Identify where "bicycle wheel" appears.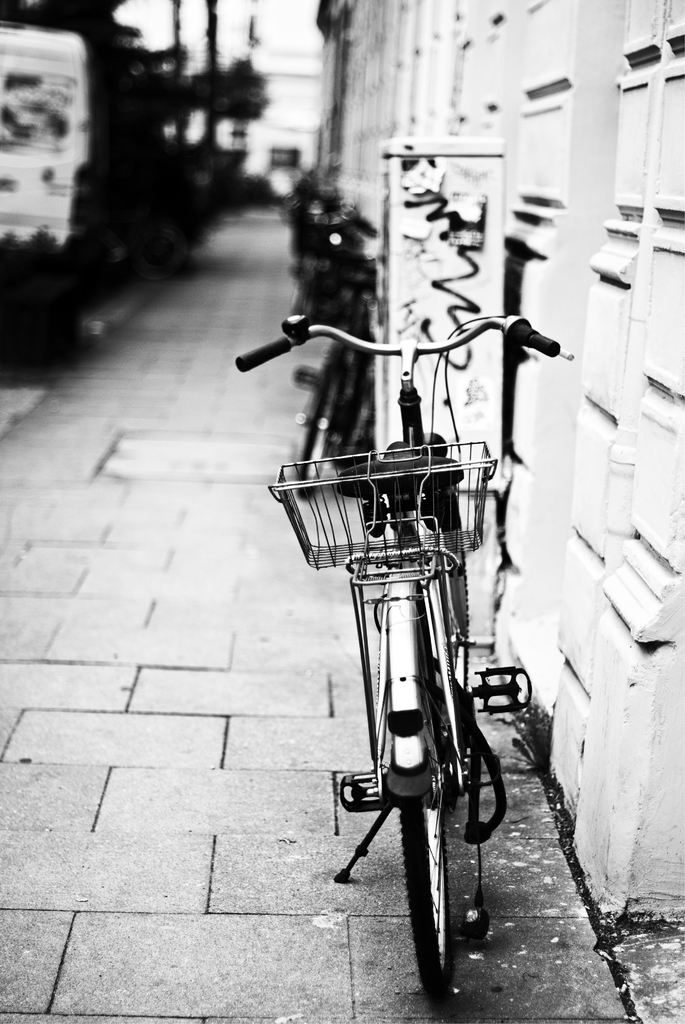
Appears at 420 474 468 803.
